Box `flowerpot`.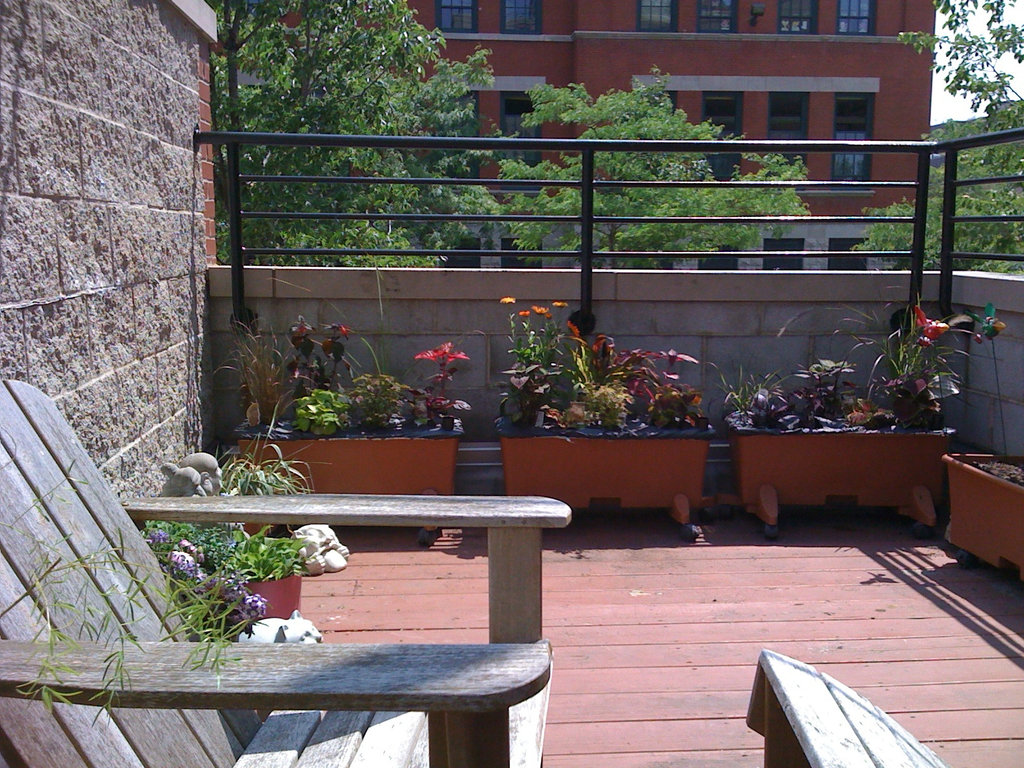
938:442:1023:605.
